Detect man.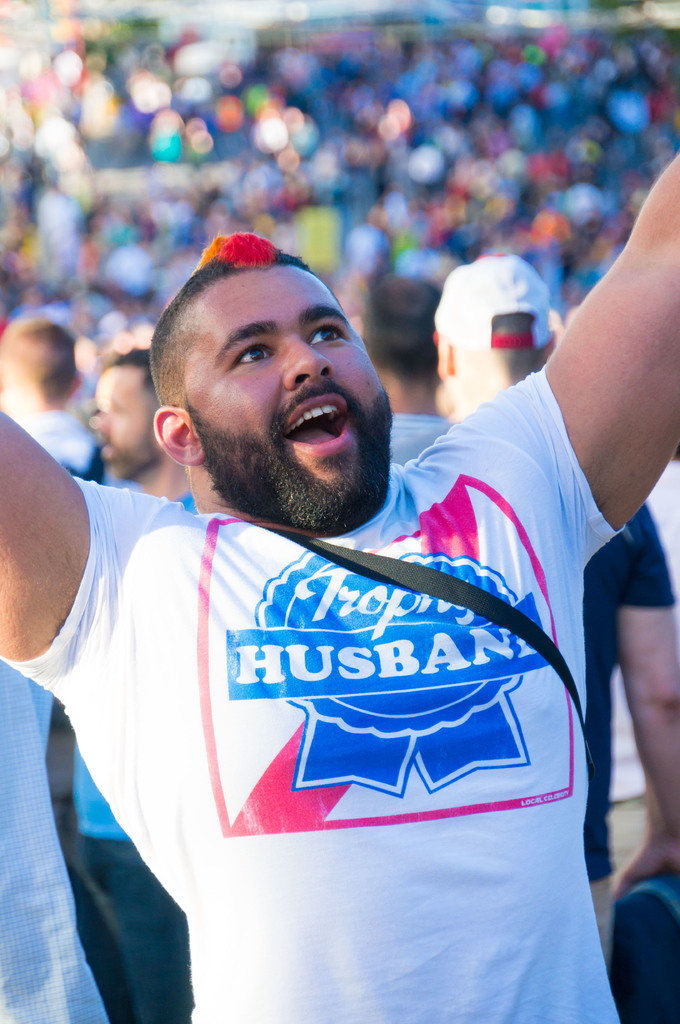
Detected at bbox=(83, 342, 189, 996).
